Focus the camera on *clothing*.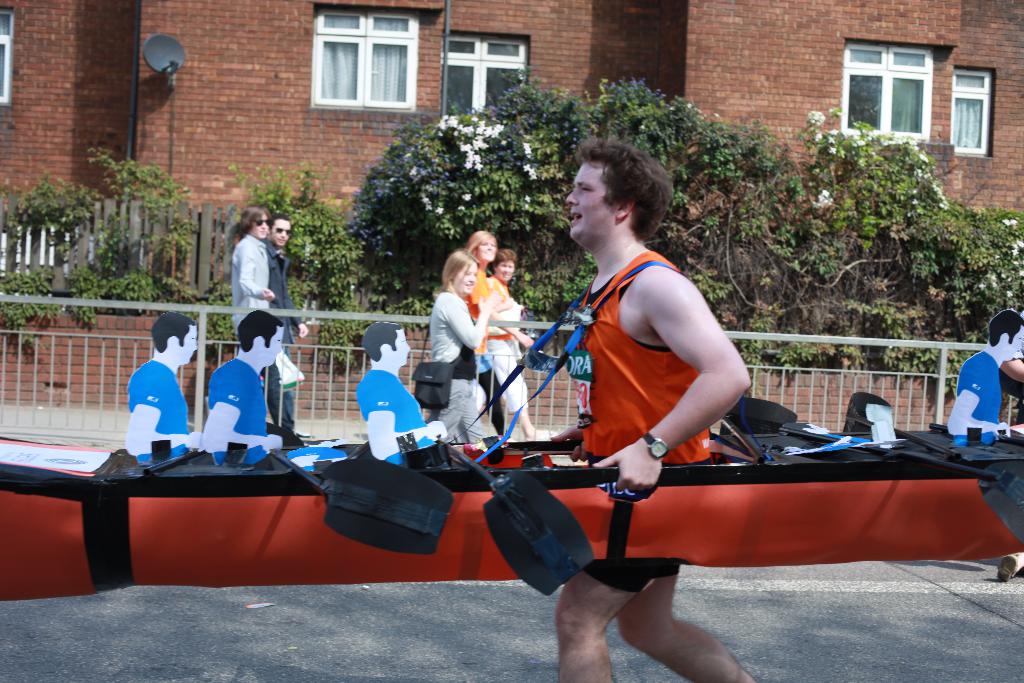
Focus region: [490,347,535,414].
